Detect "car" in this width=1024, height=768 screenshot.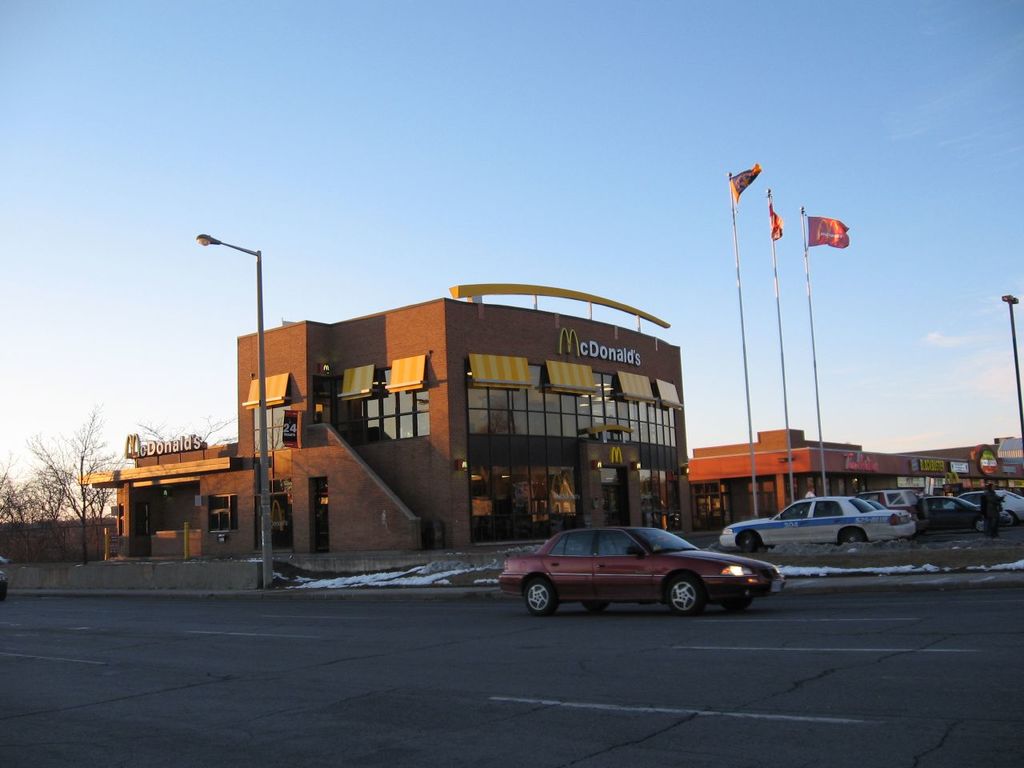
Detection: [906, 493, 986, 527].
